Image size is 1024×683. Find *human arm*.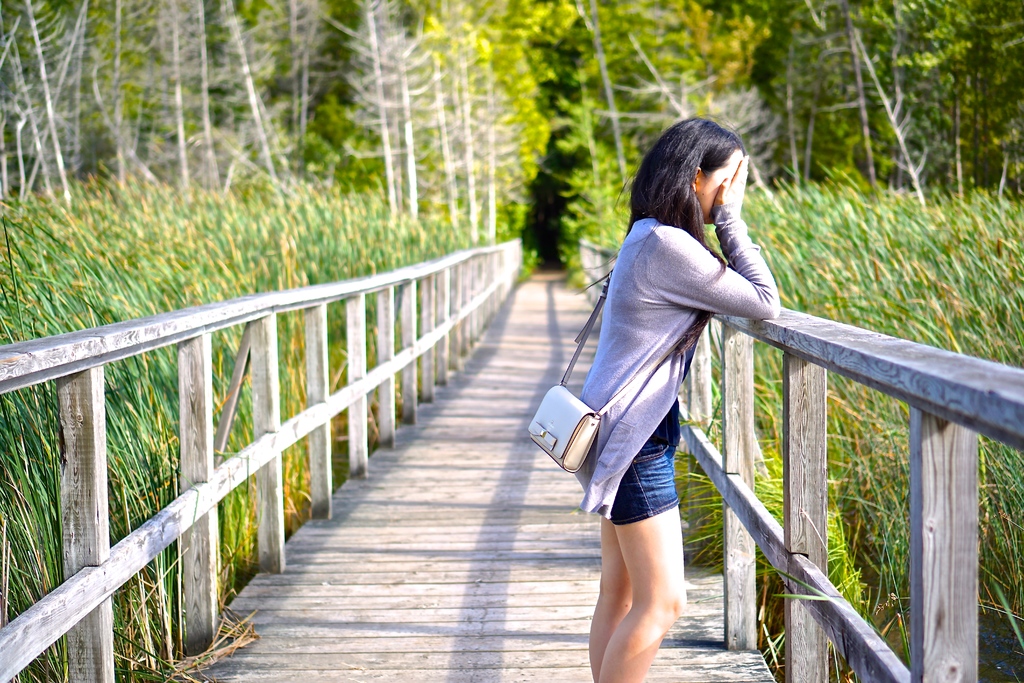
(x1=653, y1=154, x2=783, y2=324).
